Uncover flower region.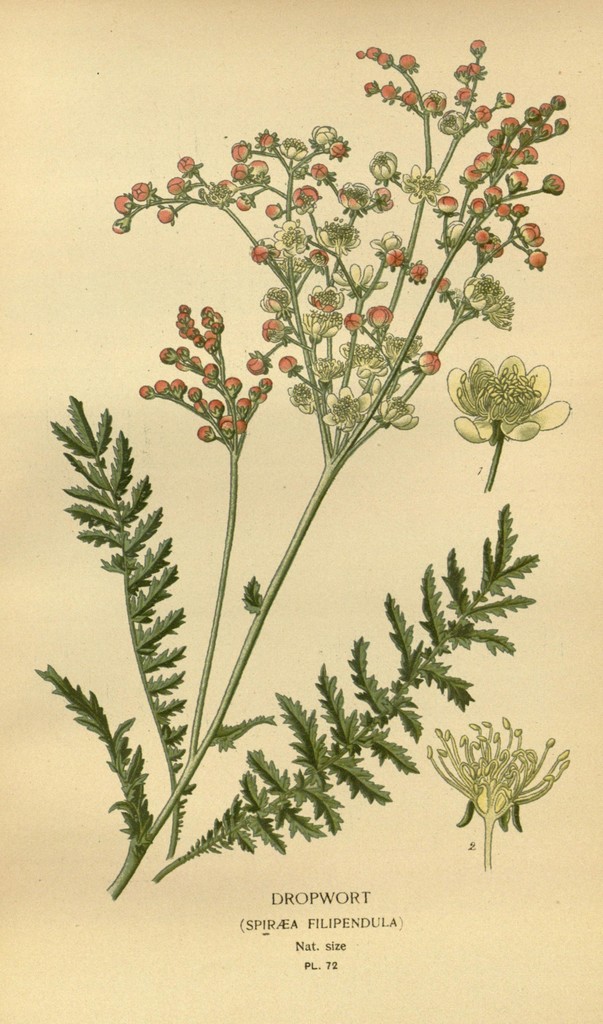
Uncovered: [left=366, top=225, right=409, bottom=260].
